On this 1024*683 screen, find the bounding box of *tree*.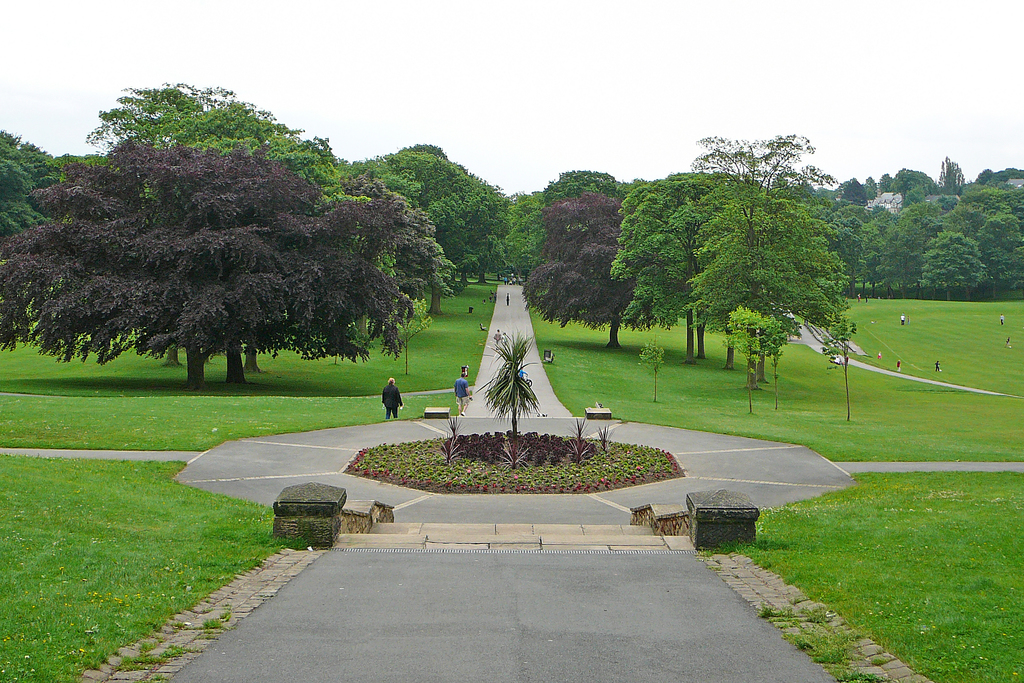
Bounding box: 975, 218, 1023, 299.
